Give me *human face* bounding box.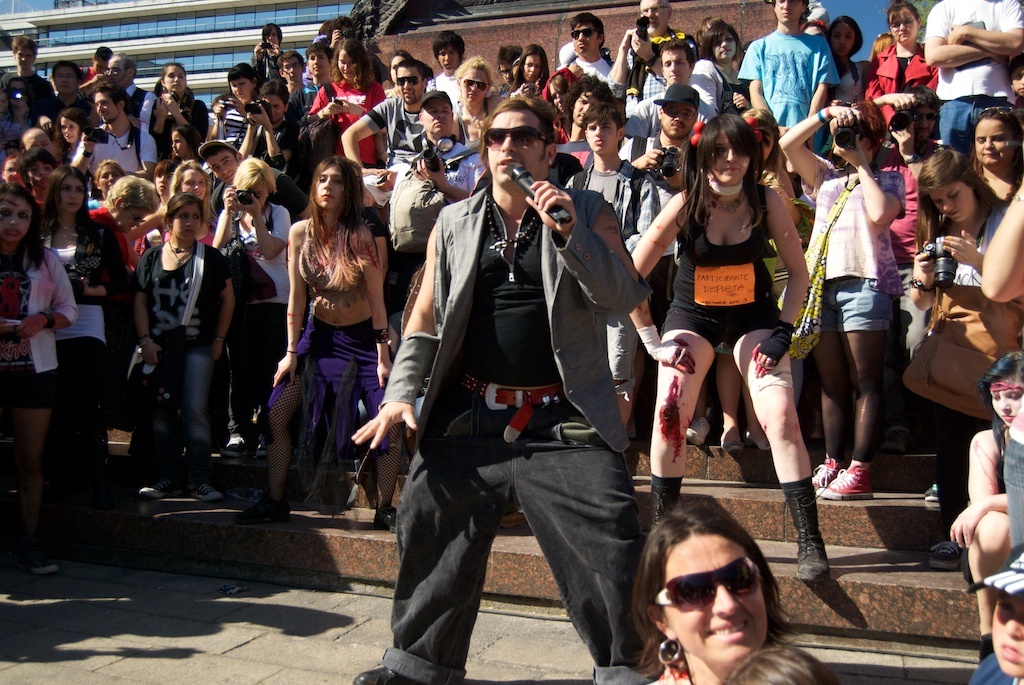
(173, 202, 202, 236).
